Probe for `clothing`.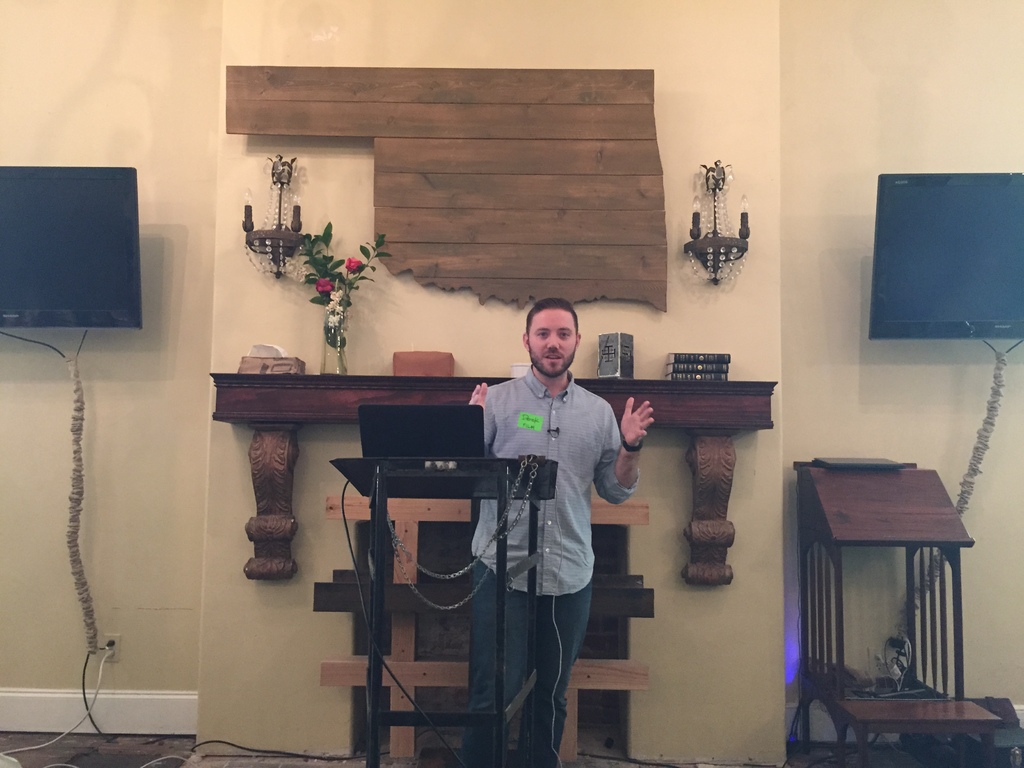
Probe result: <region>463, 365, 641, 767</region>.
